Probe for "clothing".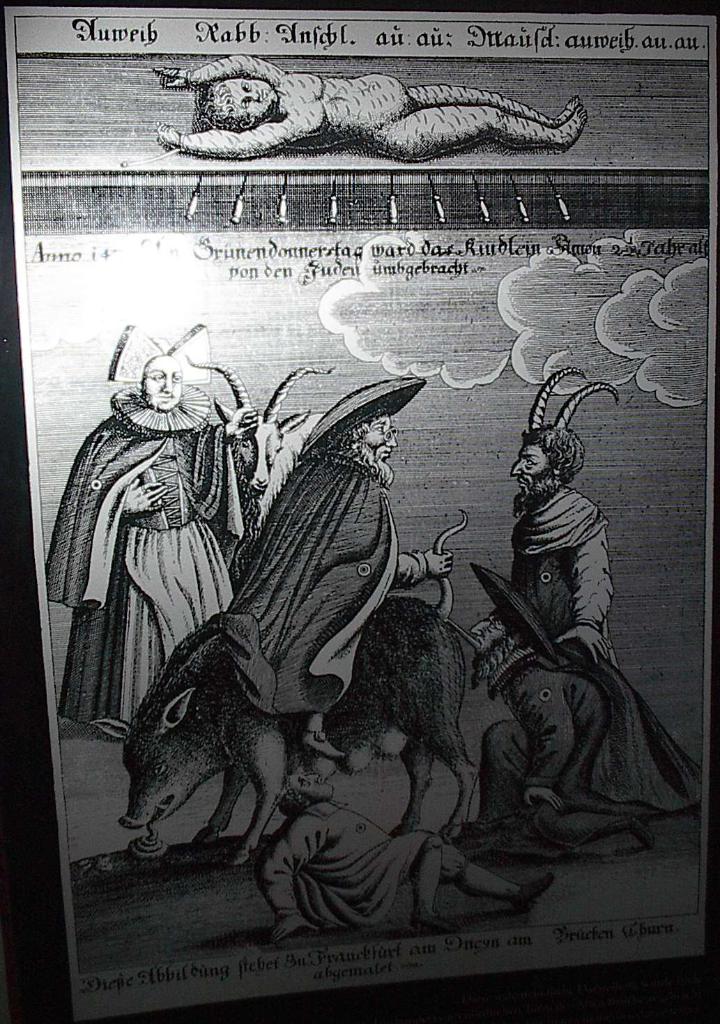
Probe result: select_region(215, 456, 401, 714).
